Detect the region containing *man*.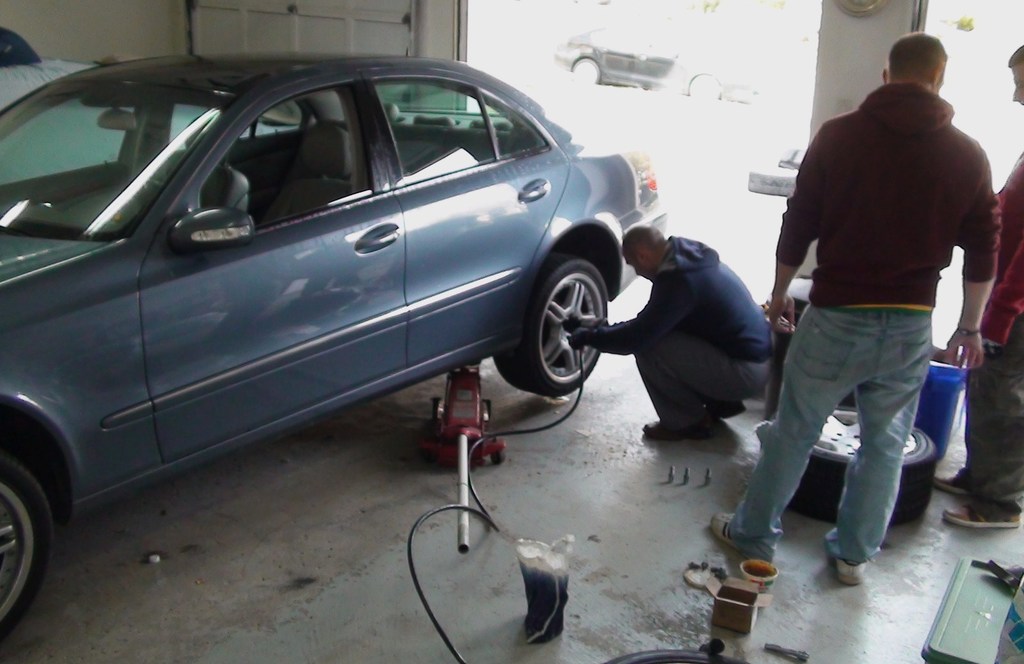
(556,223,779,433).
